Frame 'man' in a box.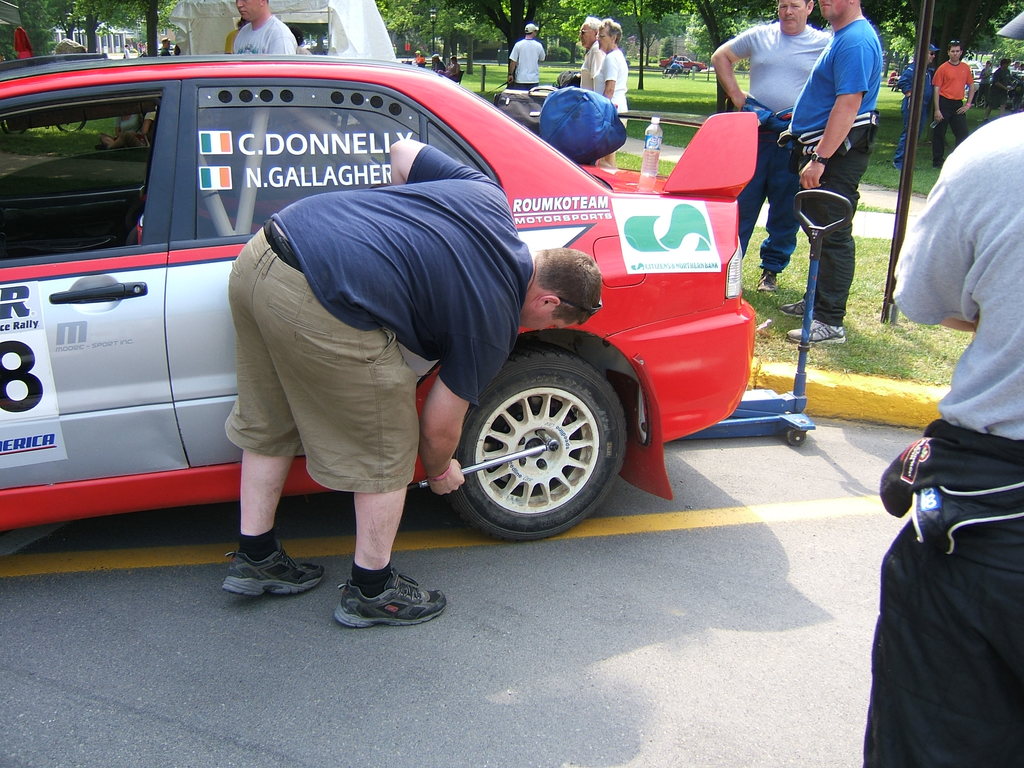
(x1=578, y1=13, x2=599, y2=91).
